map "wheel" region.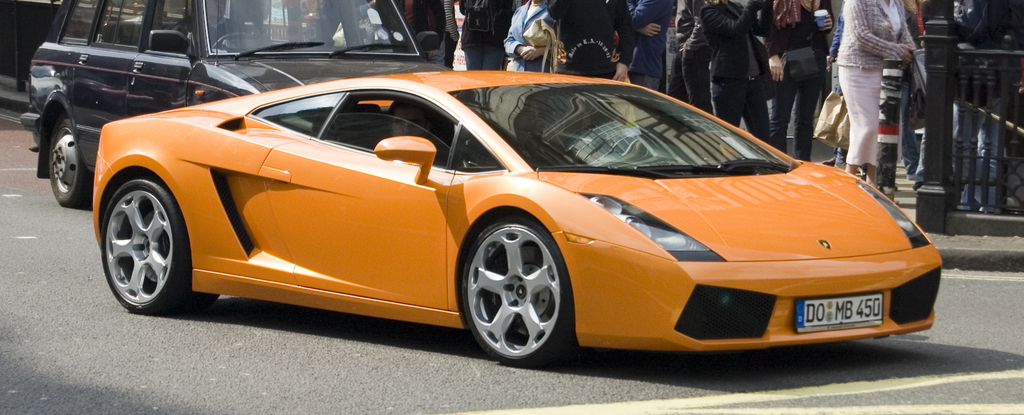
Mapped to locate(41, 105, 96, 209).
